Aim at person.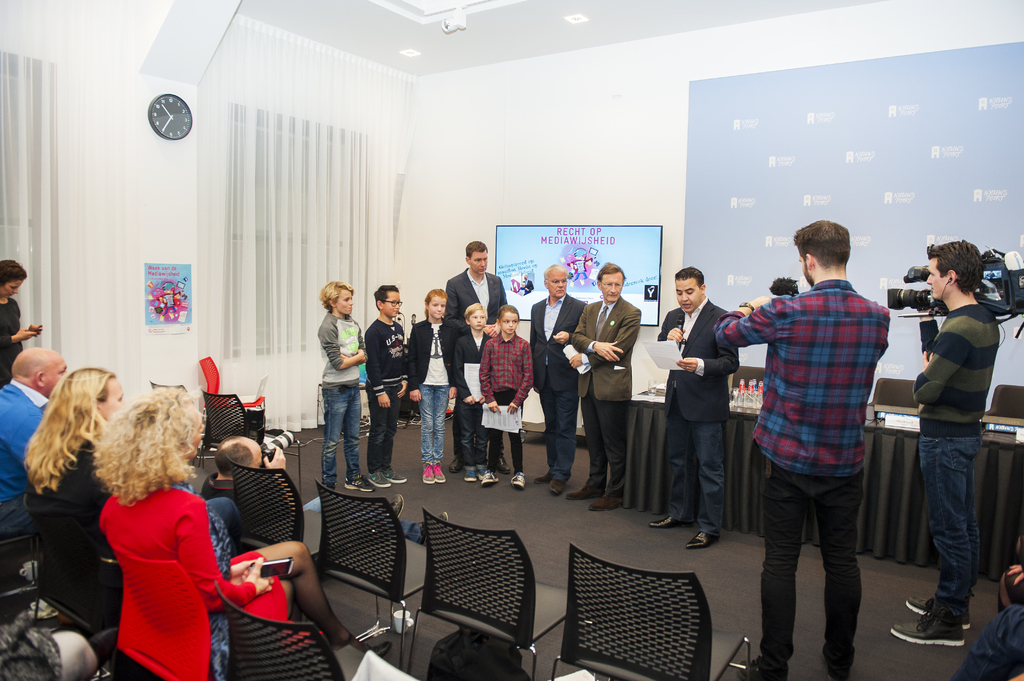
Aimed at 492/308/529/476.
